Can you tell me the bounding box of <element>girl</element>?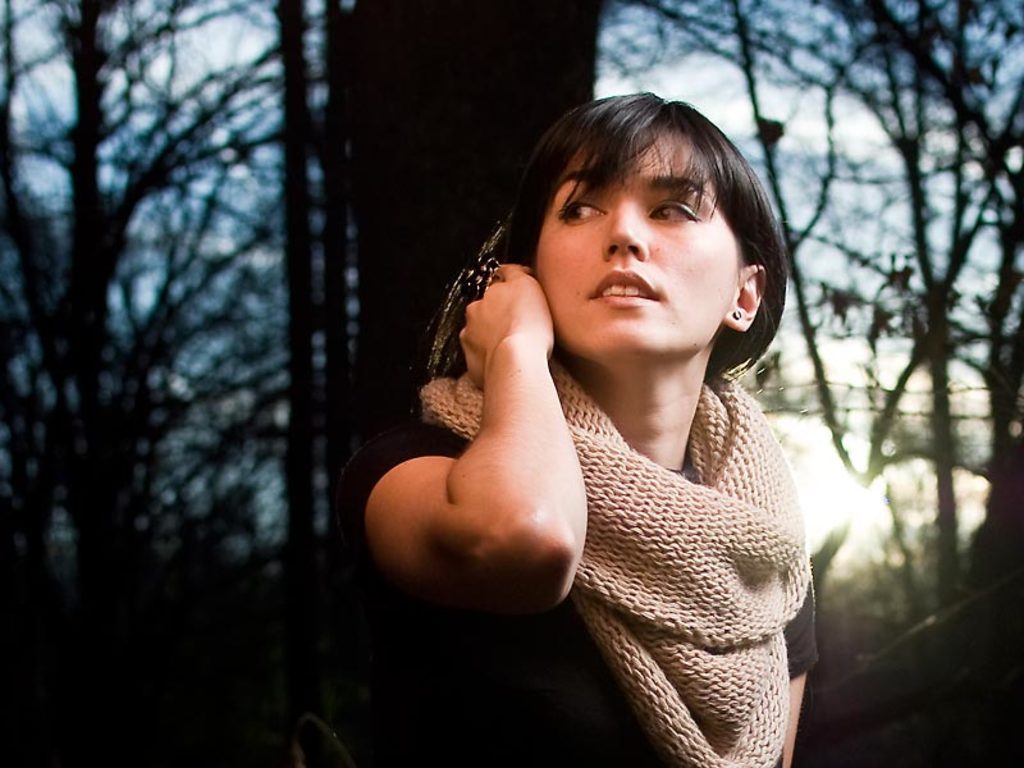
361, 93, 824, 767.
